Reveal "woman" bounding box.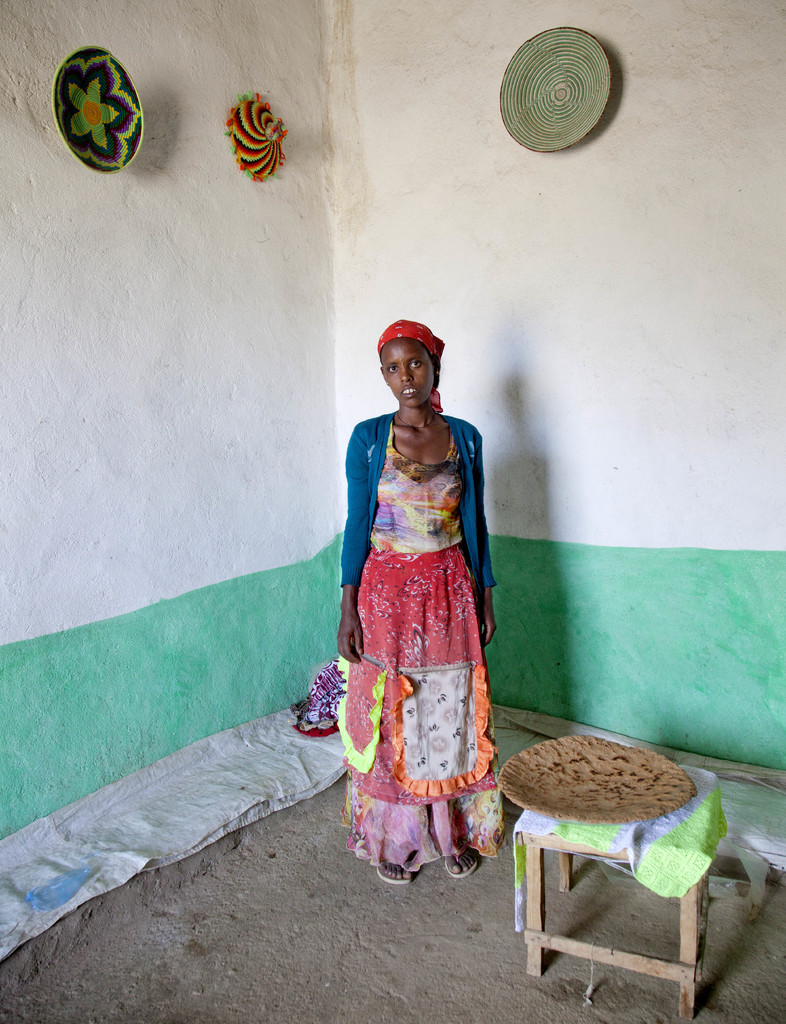
Revealed: left=329, top=309, right=533, bottom=881.
